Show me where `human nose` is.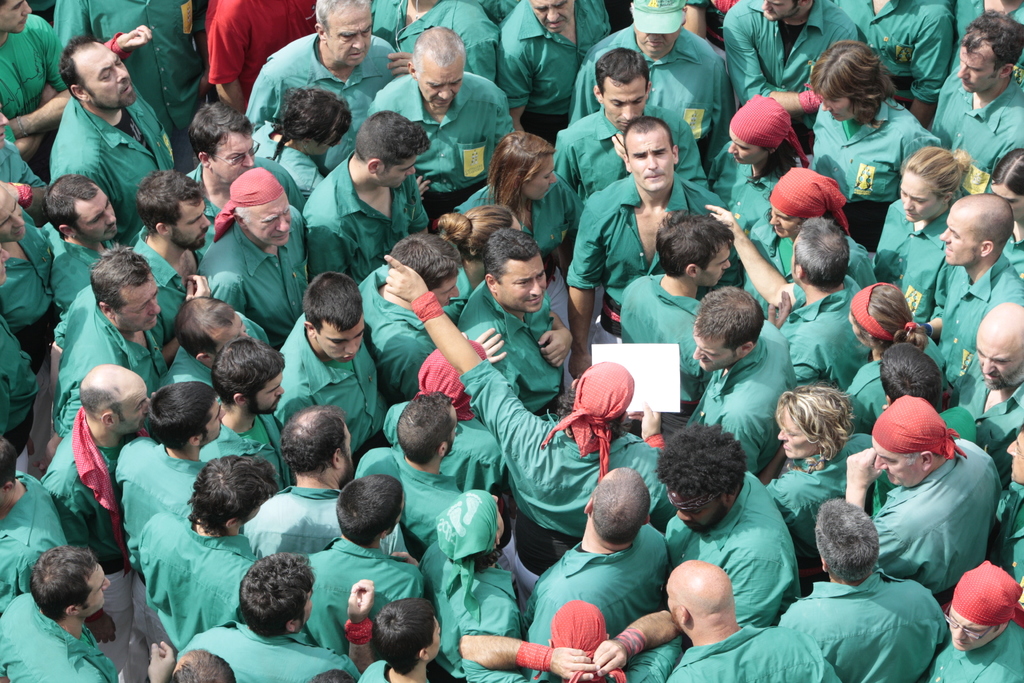
`human nose` is at box=[107, 211, 115, 229].
